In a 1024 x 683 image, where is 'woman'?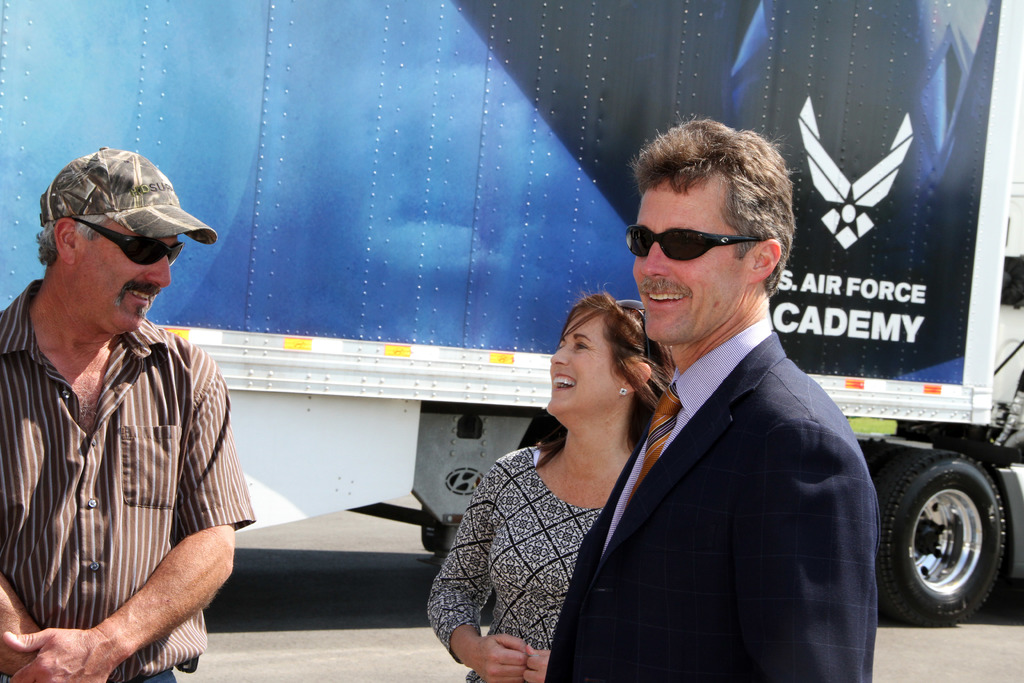
bbox=(442, 282, 686, 682).
